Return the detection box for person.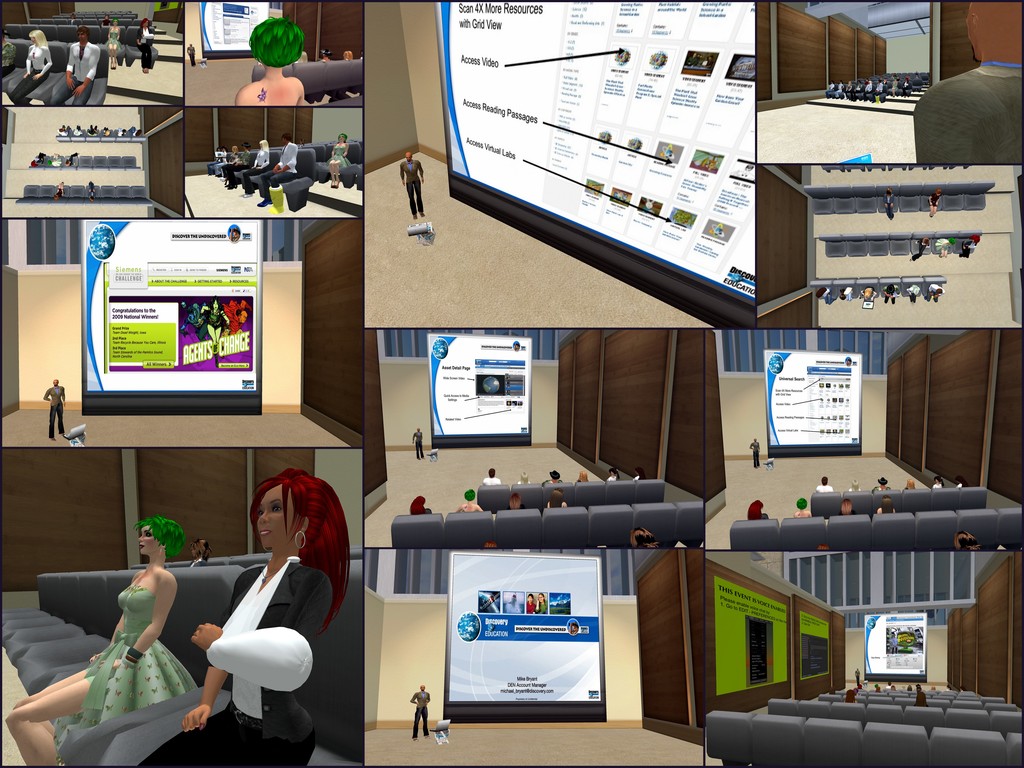
pyautogui.locateOnScreen(207, 145, 227, 177).
